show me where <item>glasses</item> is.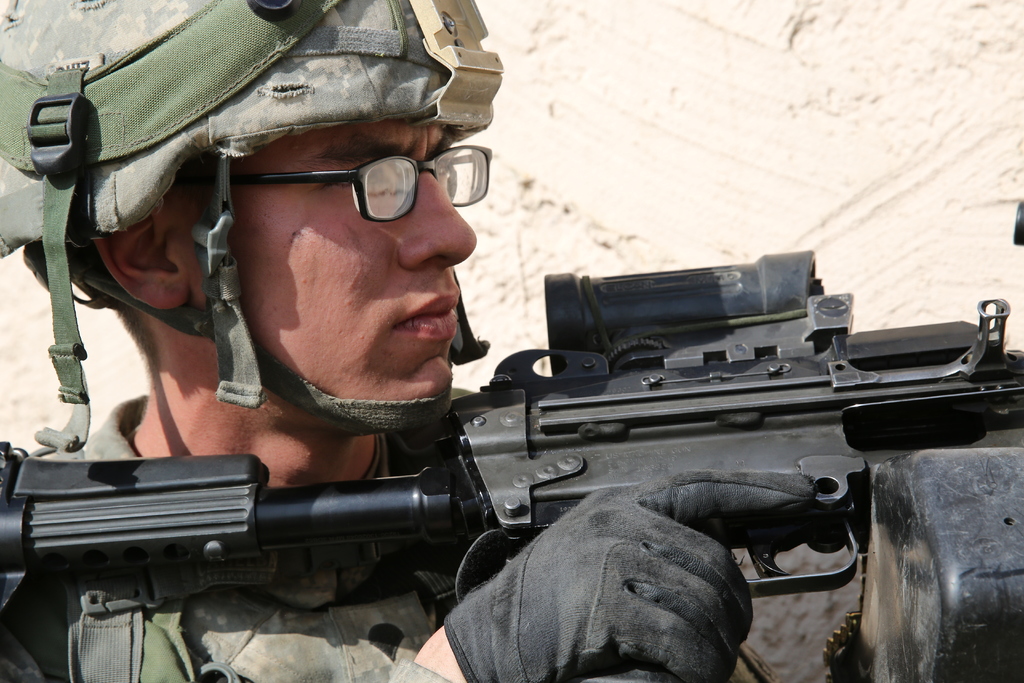
<item>glasses</item> is at select_region(180, 131, 490, 228).
